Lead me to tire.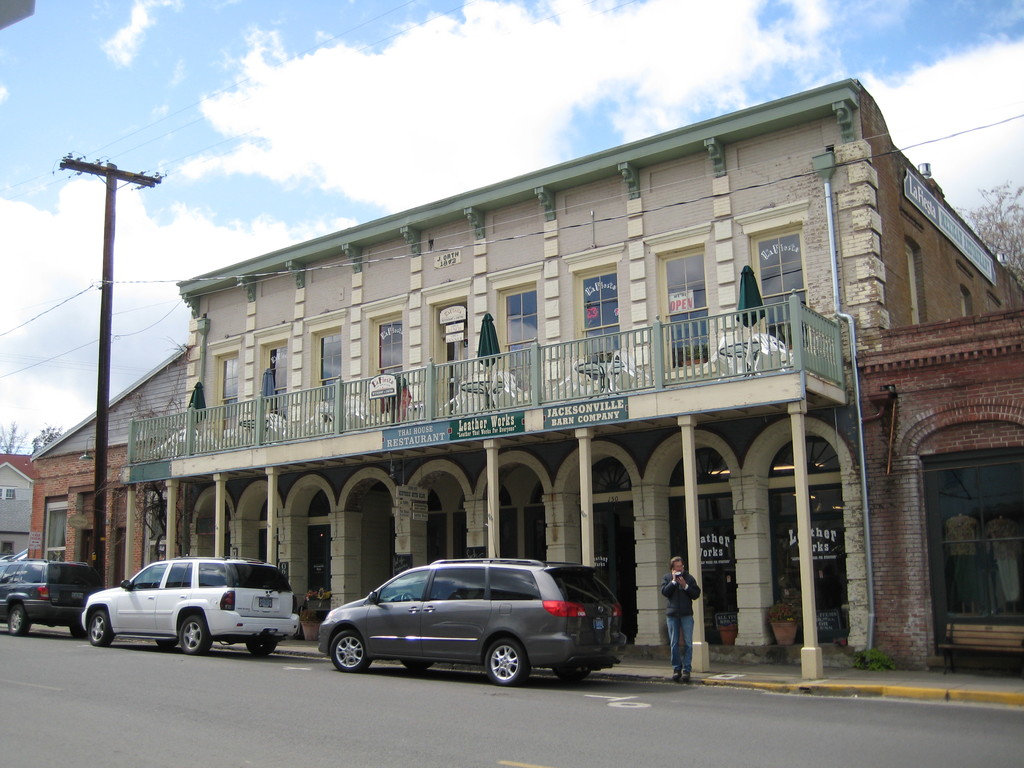
Lead to bbox=[7, 604, 32, 634].
